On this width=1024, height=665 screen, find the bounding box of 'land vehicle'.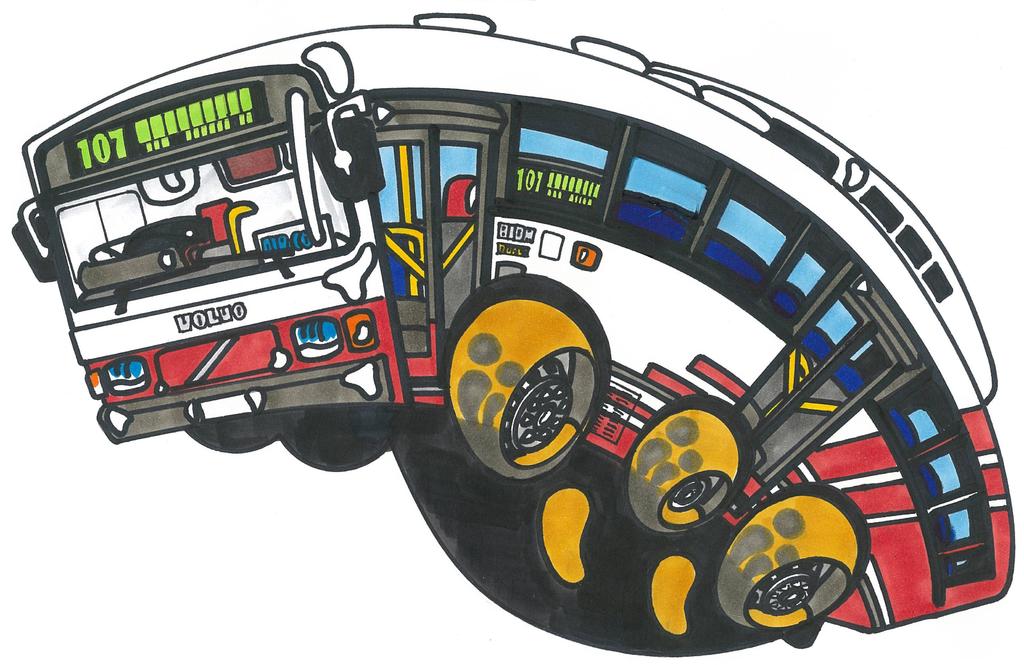
Bounding box: crop(10, 15, 1016, 648).
